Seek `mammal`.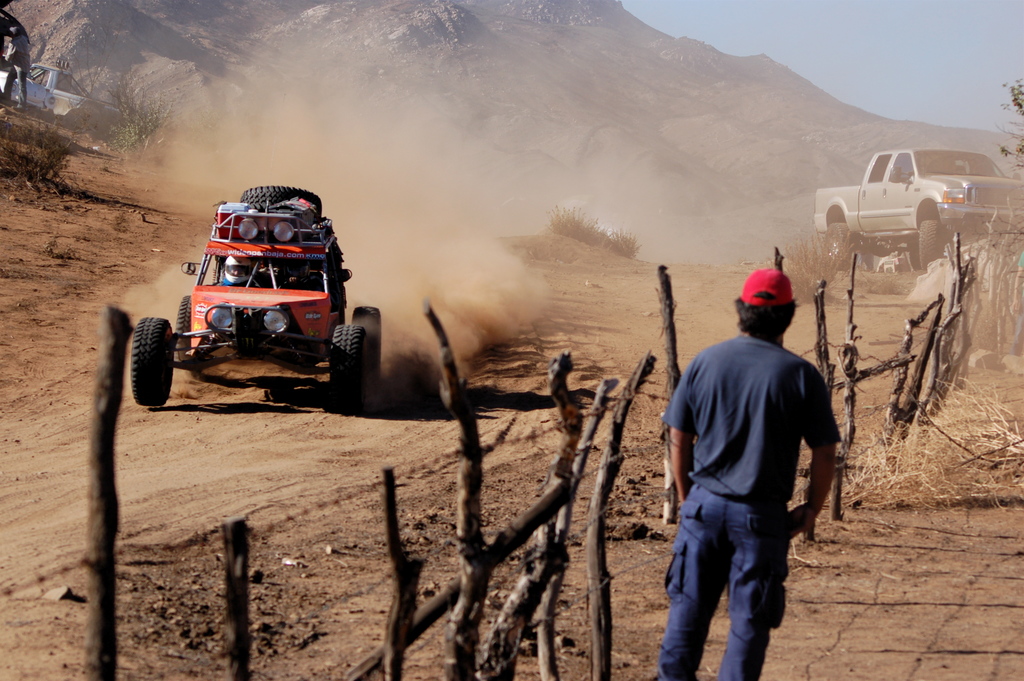
locate(641, 254, 847, 680).
